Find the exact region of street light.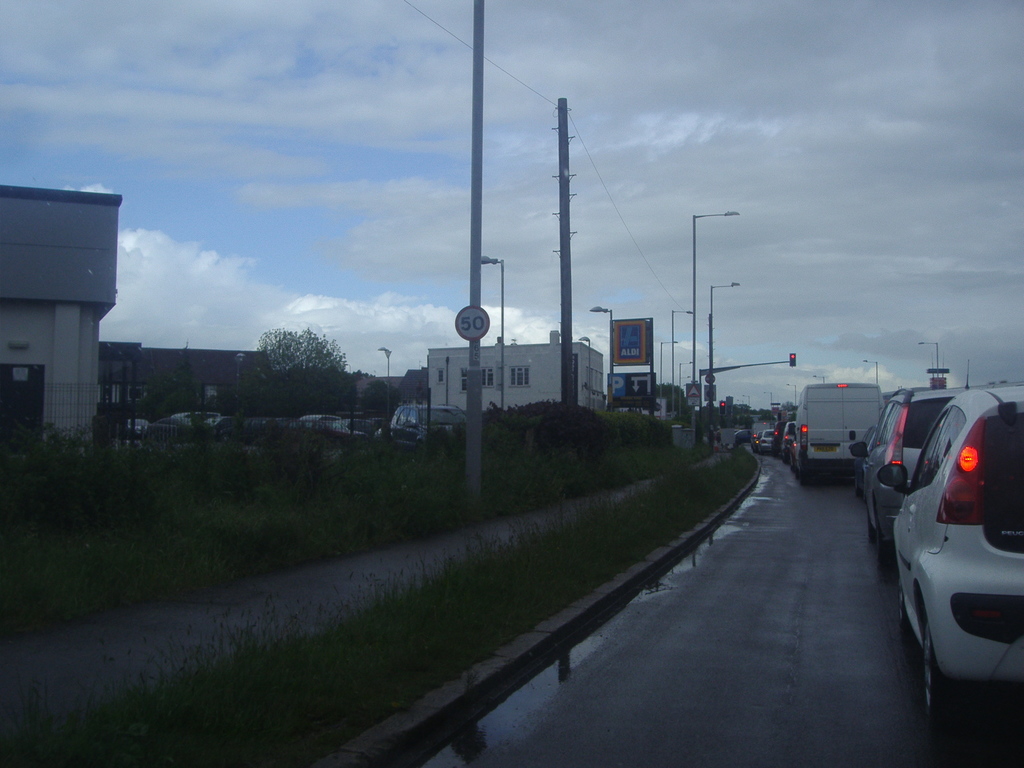
Exact region: locate(813, 374, 825, 385).
